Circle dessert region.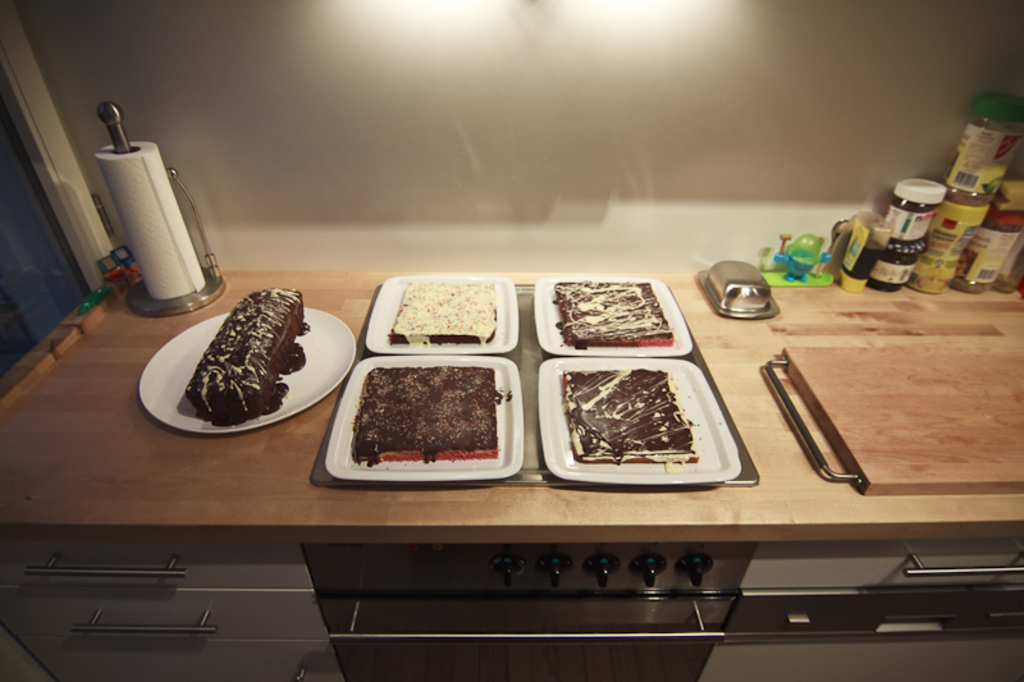
Region: [145,297,342,447].
